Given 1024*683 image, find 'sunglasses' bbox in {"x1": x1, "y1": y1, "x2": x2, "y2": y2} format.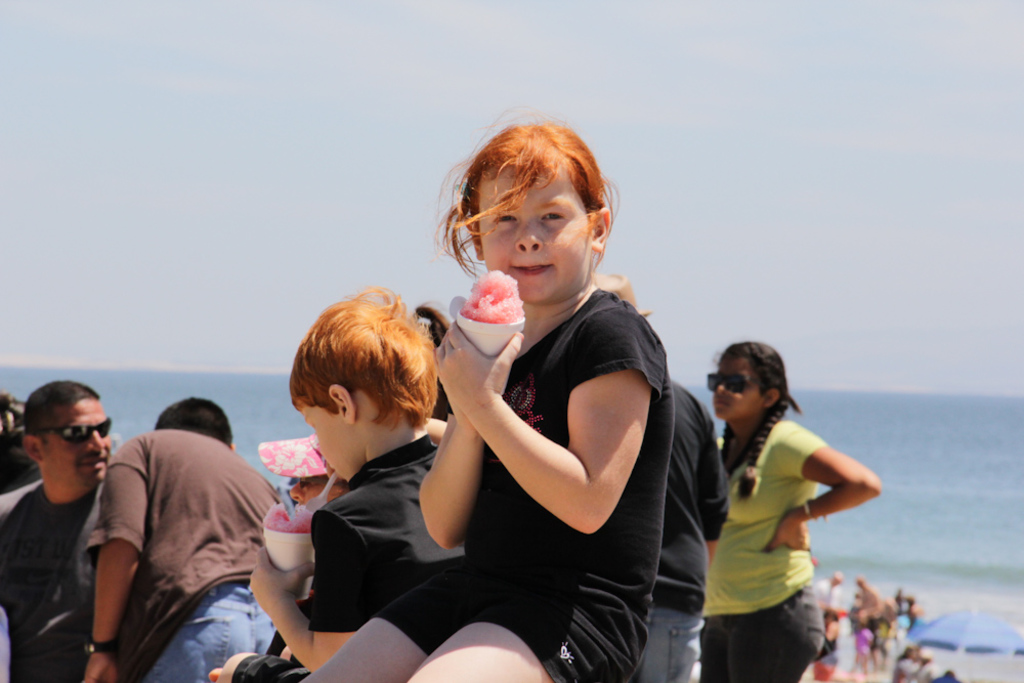
{"x1": 706, "y1": 375, "x2": 762, "y2": 395}.
